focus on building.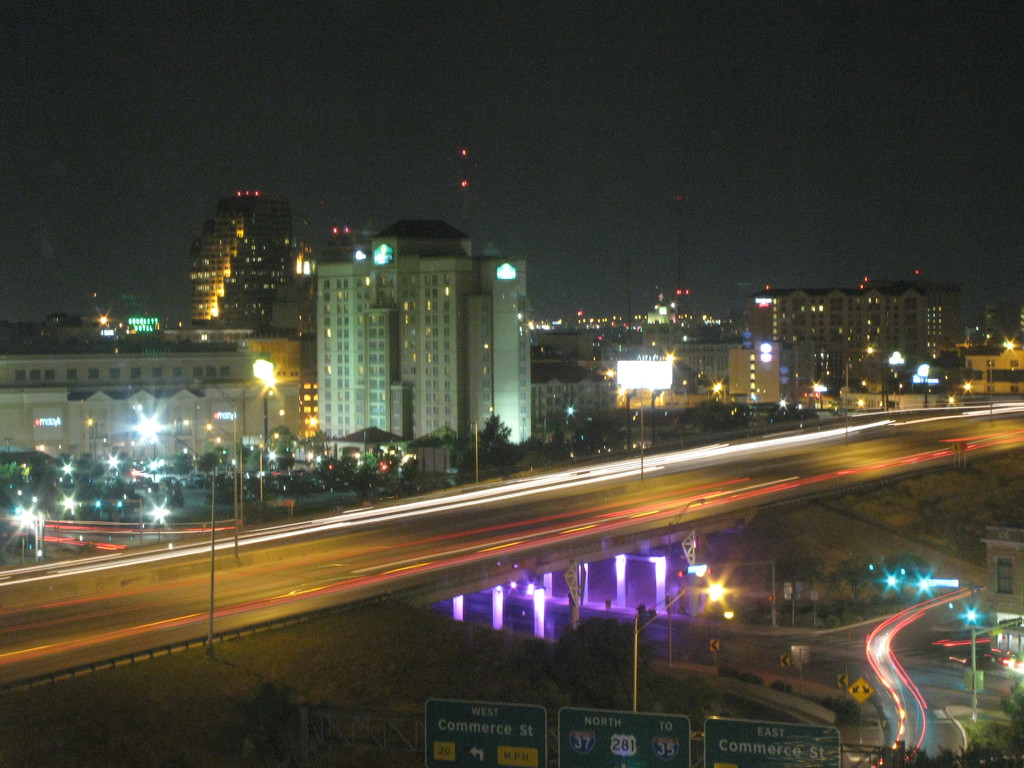
Focused at {"x1": 607, "y1": 339, "x2": 786, "y2": 419}.
